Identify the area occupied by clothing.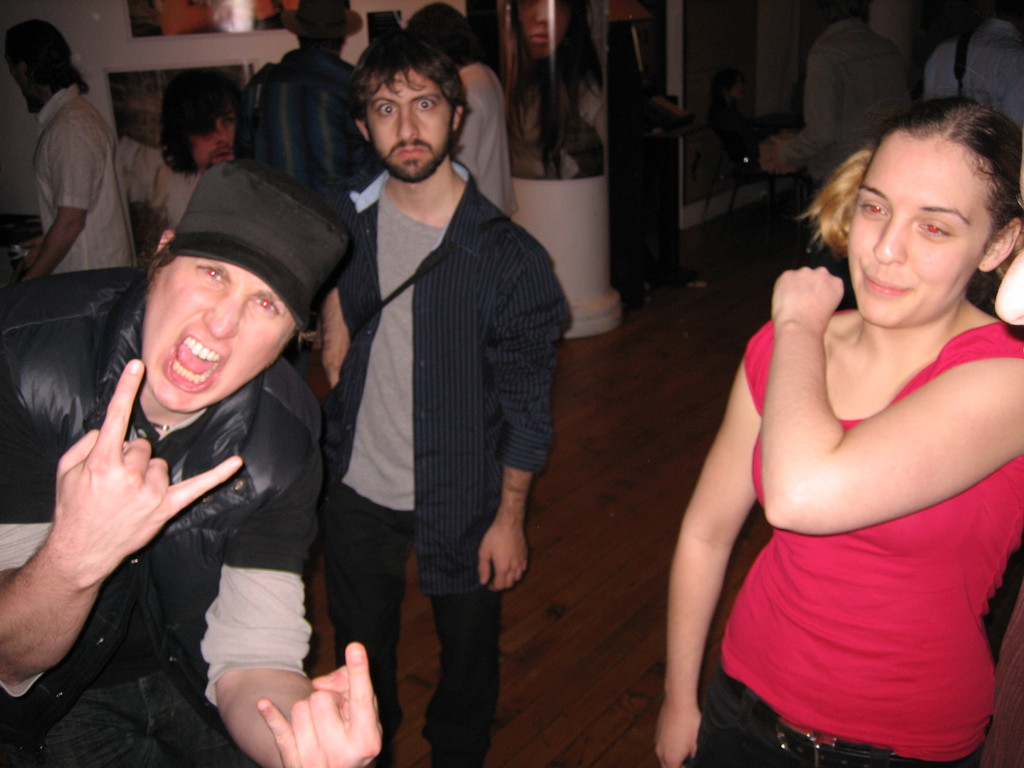
Area: {"left": 230, "top": 39, "right": 381, "bottom": 198}.
